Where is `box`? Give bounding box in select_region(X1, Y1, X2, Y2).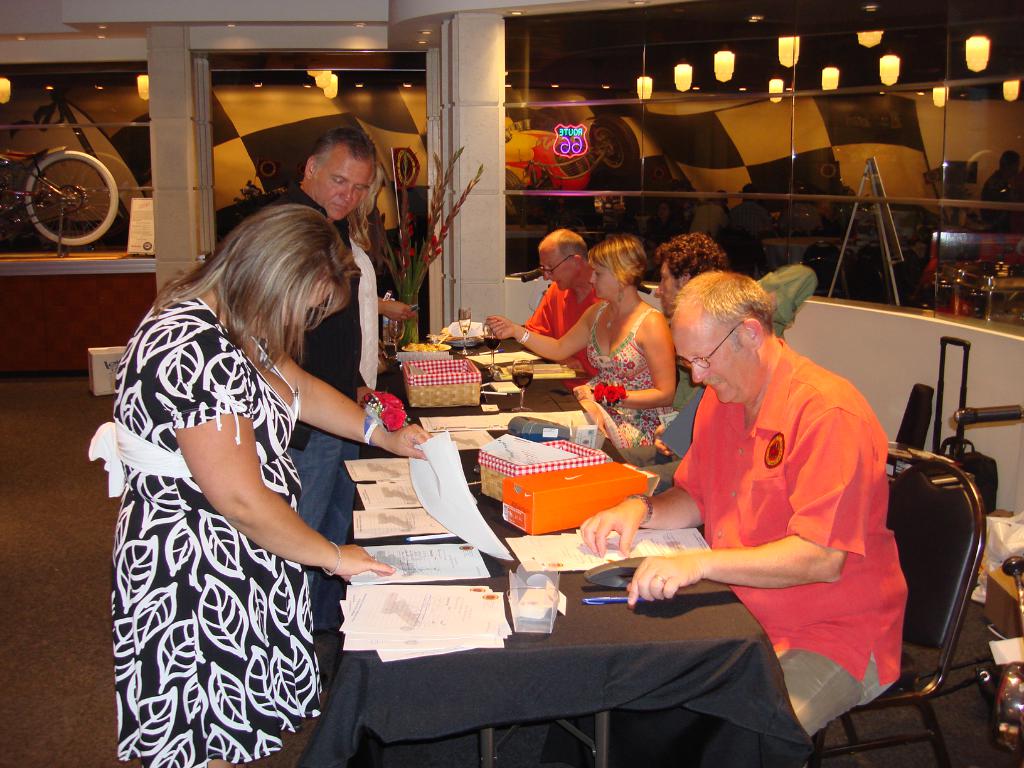
select_region(985, 564, 1023, 638).
